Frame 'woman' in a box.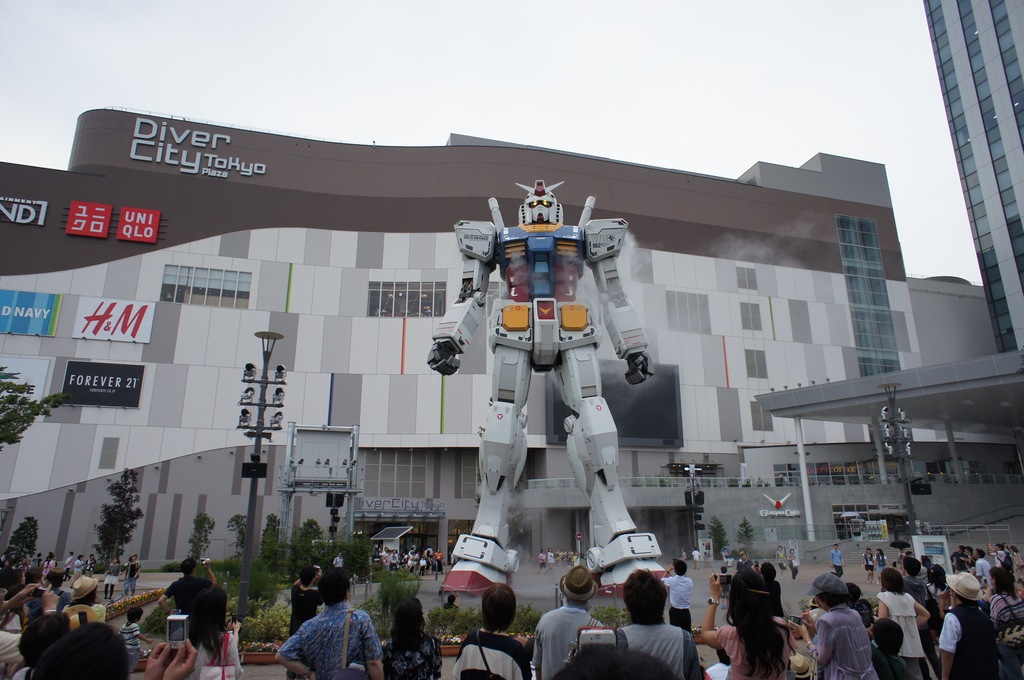
931,559,952,621.
